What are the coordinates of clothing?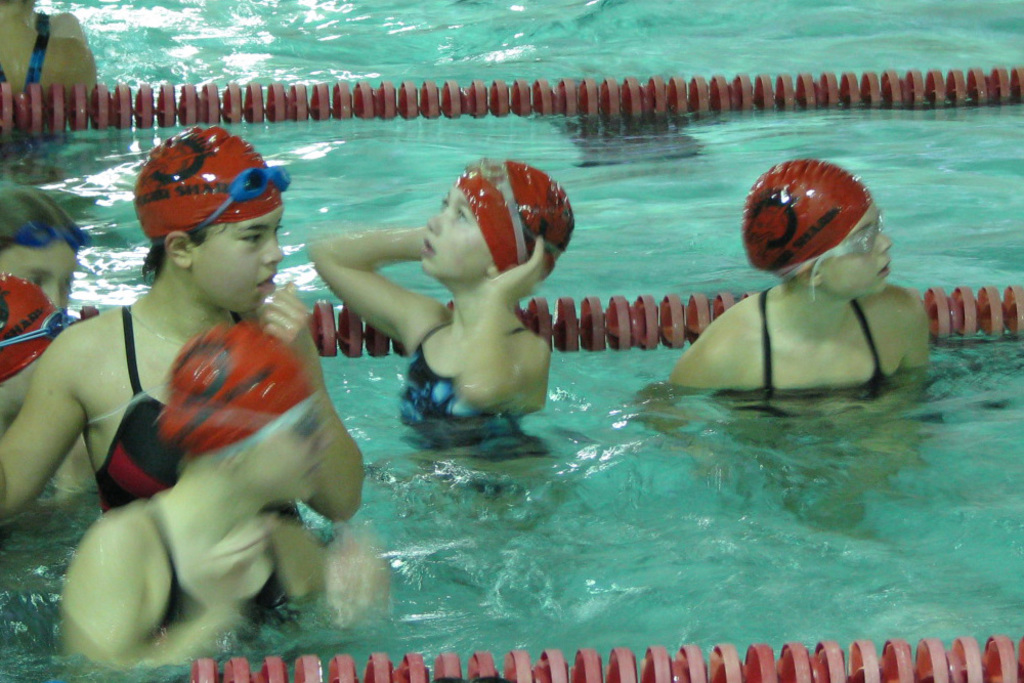
[133, 497, 302, 638].
